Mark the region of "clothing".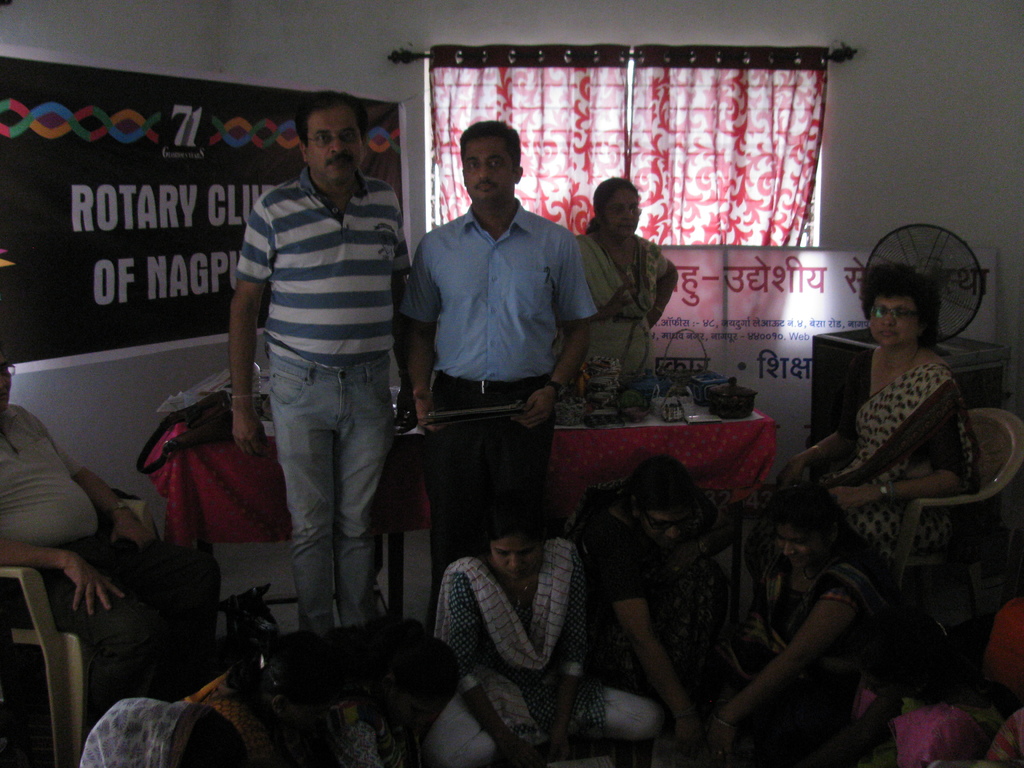
Region: bbox(80, 698, 232, 767).
